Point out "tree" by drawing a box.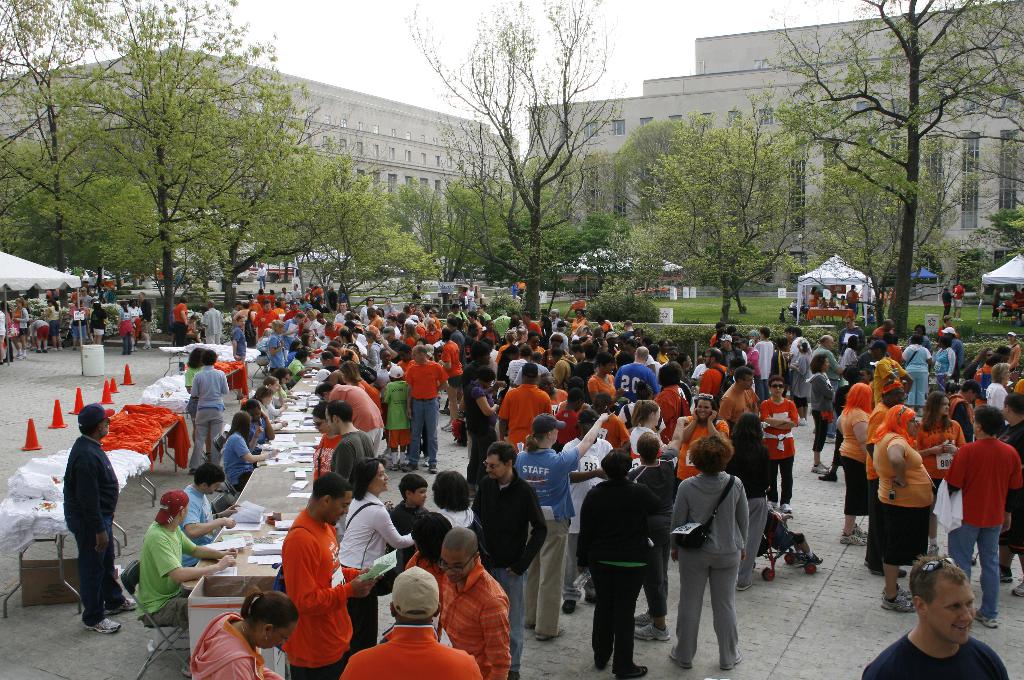
404,0,625,322.
